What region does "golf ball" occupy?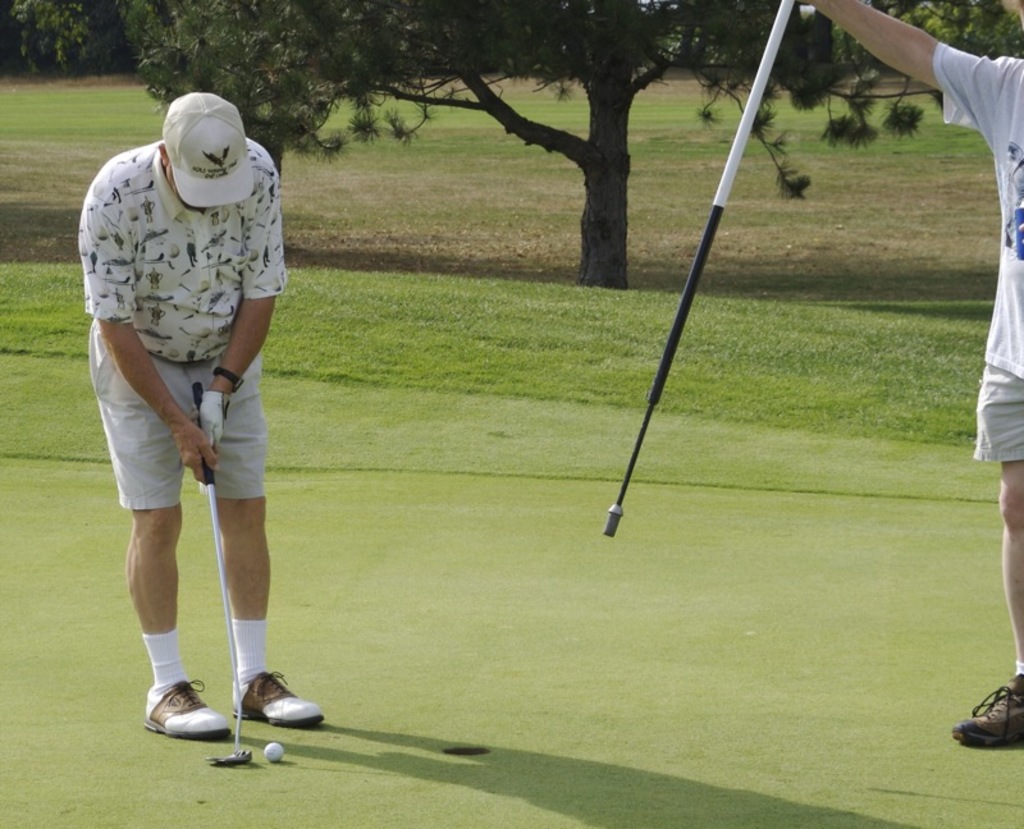
crop(260, 738, 288, 766).
